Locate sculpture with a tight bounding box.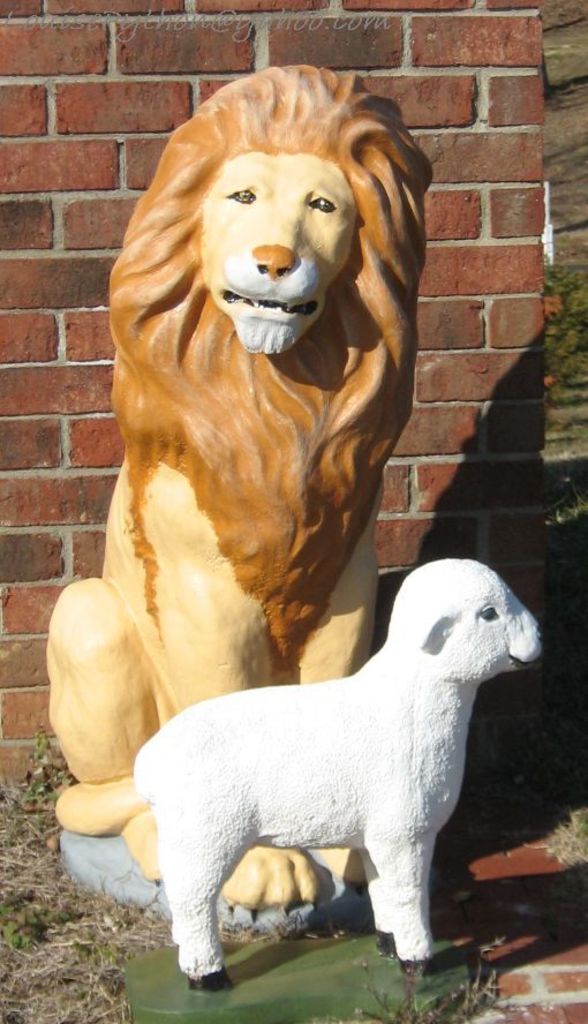
l=130, t=555, r=548, b=981.
